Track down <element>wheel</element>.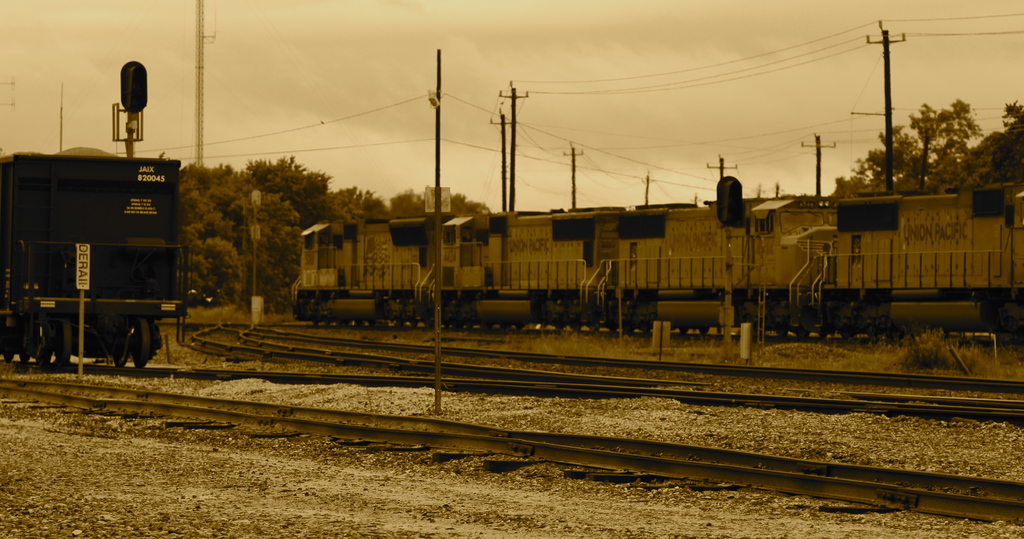
Tracked to [left=122, top=321, right=152, bottom=365].
